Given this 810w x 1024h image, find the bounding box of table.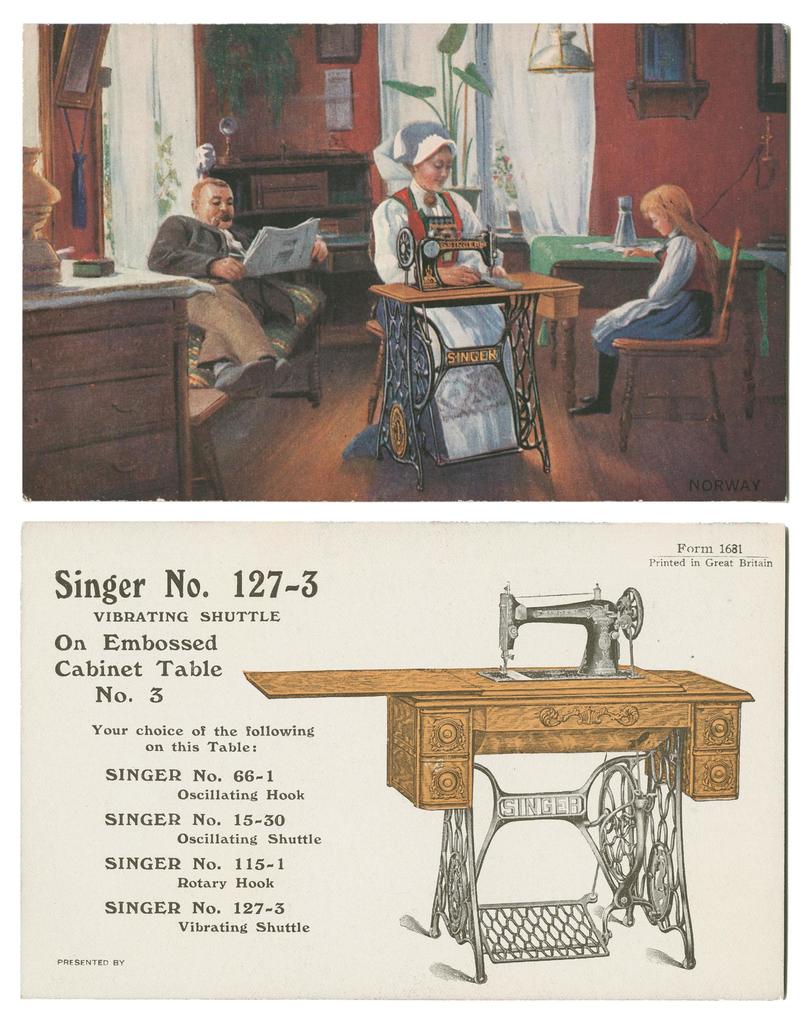
<bbox>364, 258, 583, 476</bbox>.
